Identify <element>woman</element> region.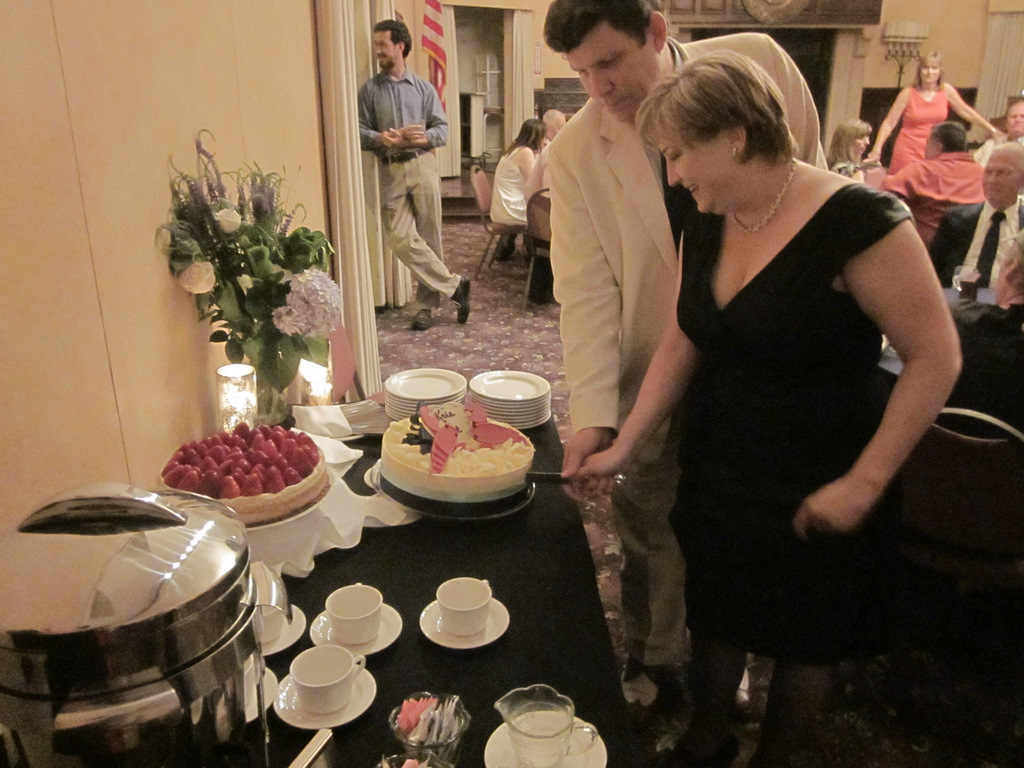
Region: detection(825, 120, 875, 181).
